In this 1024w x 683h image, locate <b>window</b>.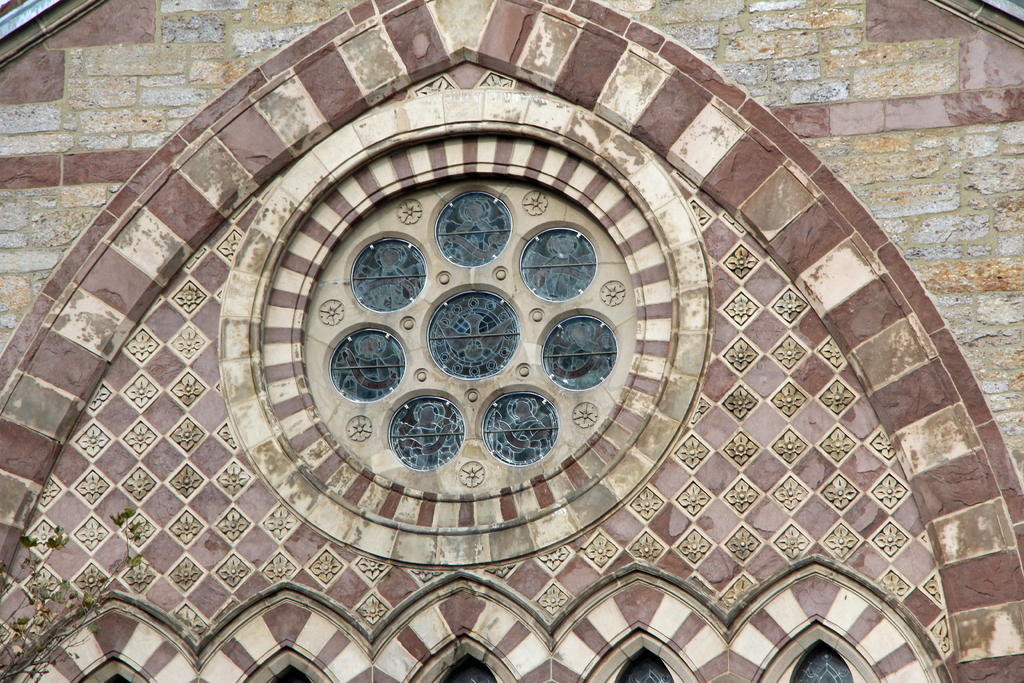
Bounding box: (x1=388, y1=393, x2=467, y2=472).
